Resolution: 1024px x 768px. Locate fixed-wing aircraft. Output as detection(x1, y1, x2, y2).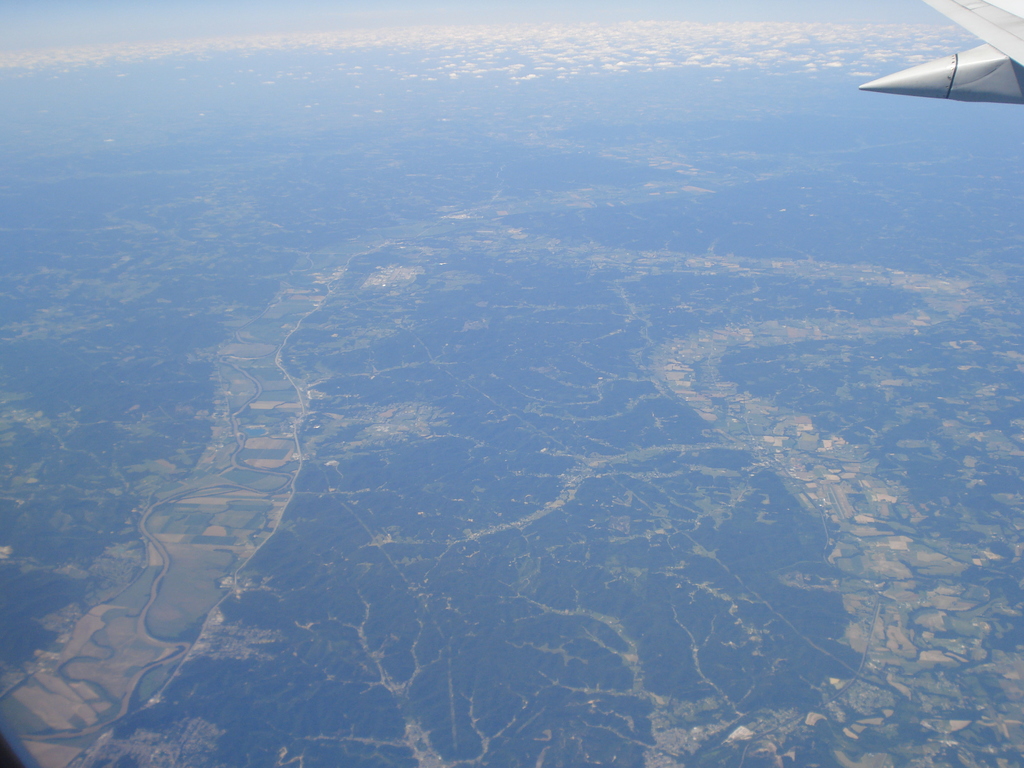
detection(857, 0, 1023, 101).
